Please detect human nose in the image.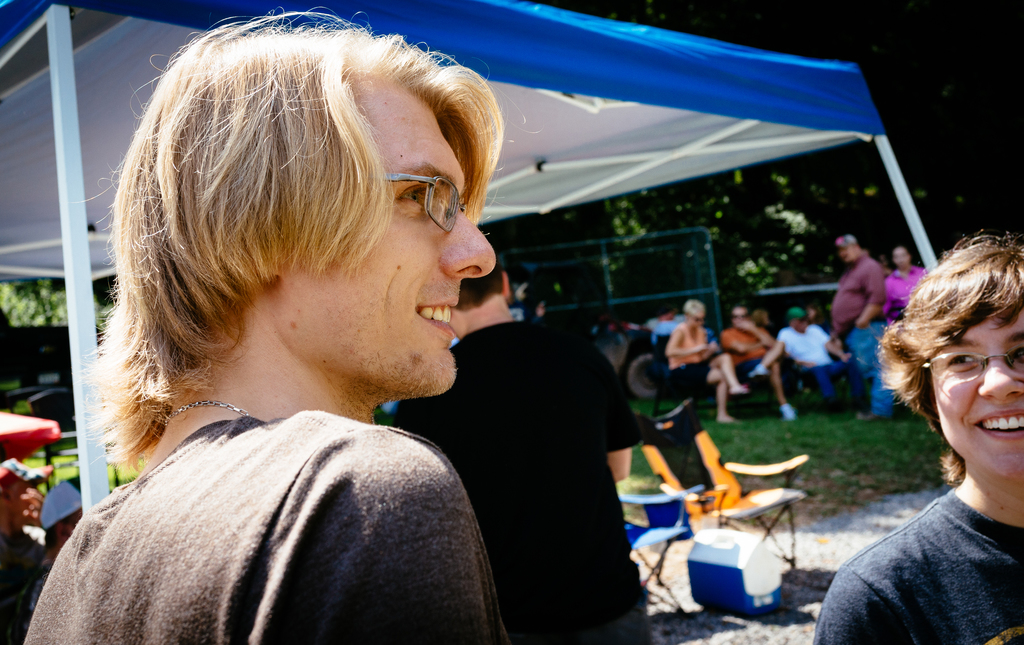
bbox(440, 209, 499, 282).
